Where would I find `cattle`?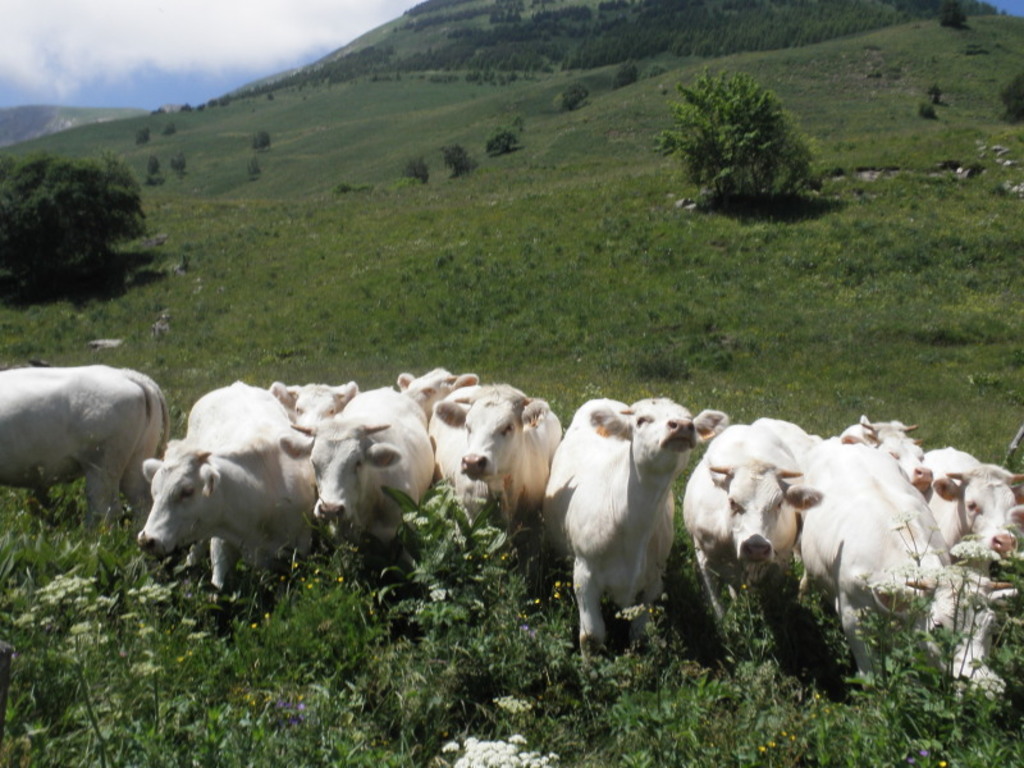
At (x1=790, y1=435, x2=979, y2=690).
